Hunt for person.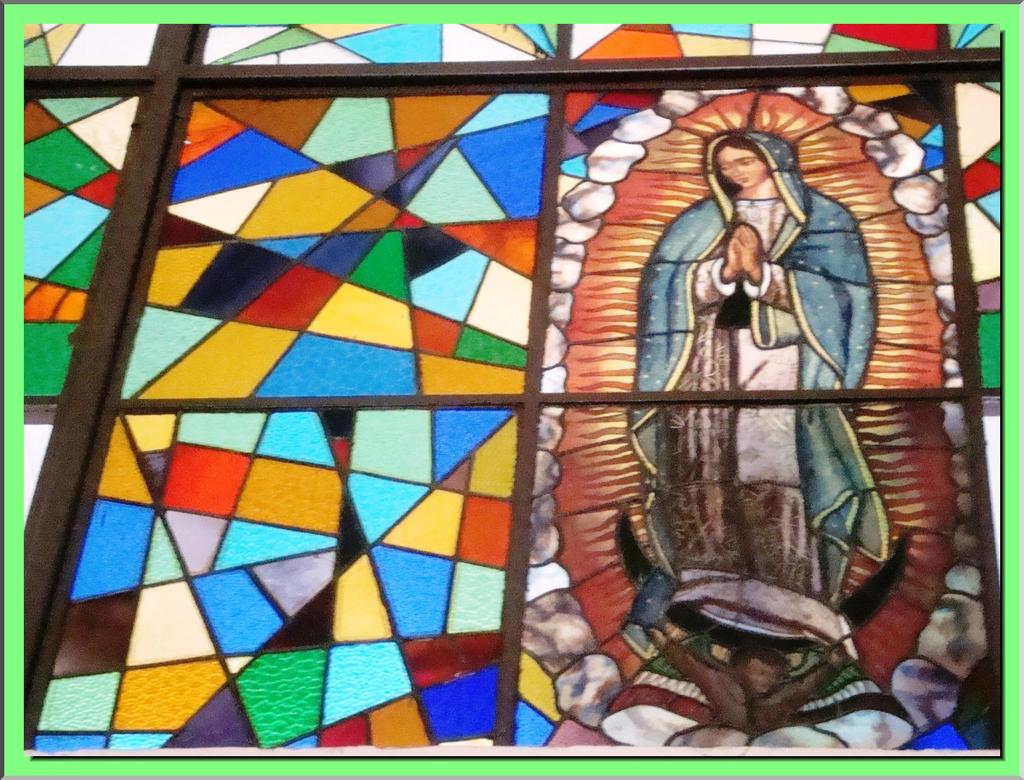
Hunted down at {"x1": 634, "y1": 93, "x2": 904, "y2": 703}.
